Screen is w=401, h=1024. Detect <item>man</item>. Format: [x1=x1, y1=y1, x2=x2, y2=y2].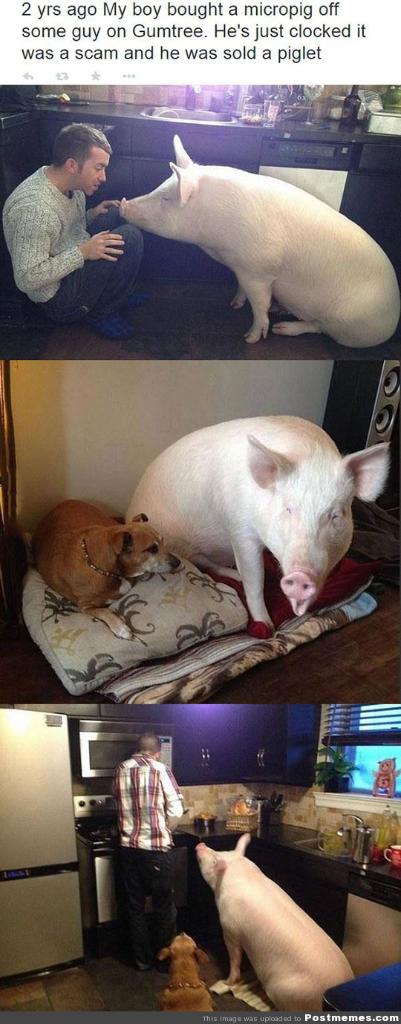
[x1=106, y1=729, x2=189, y2=972].
